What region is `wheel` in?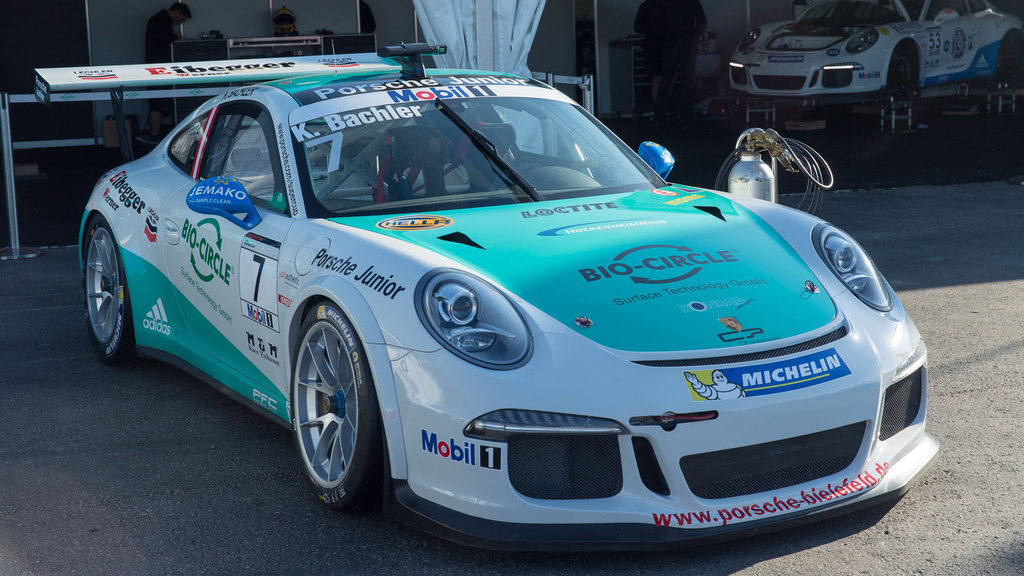
(284,300,374,509).
